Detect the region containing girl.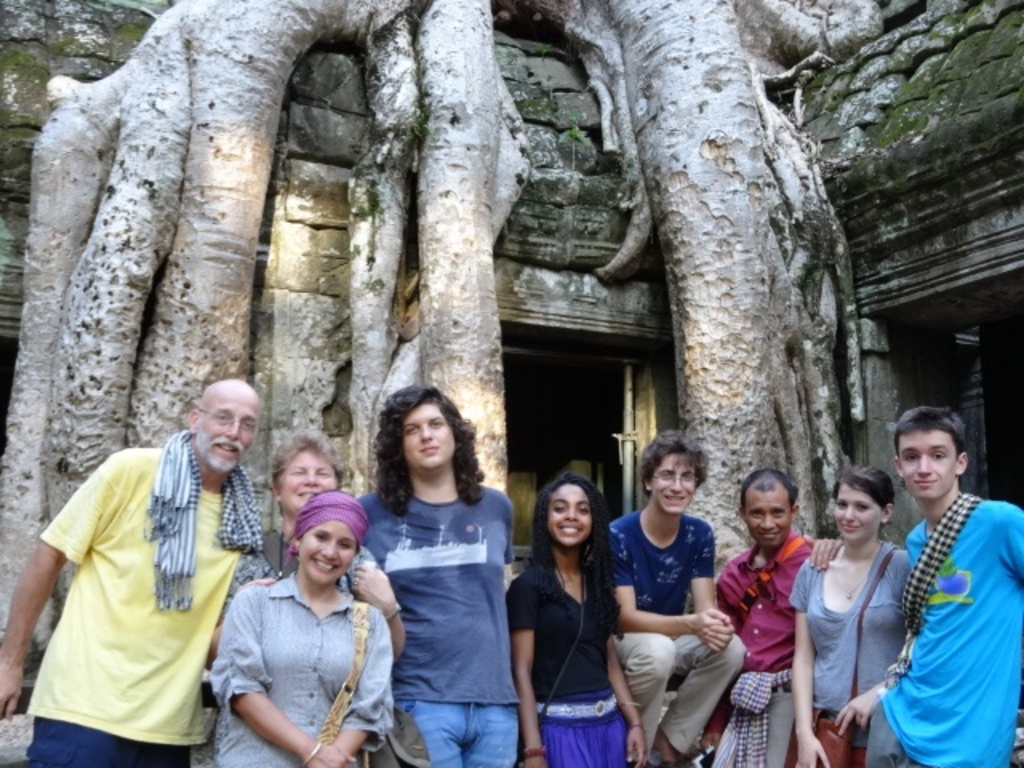
{"x1": 507, "y1": 472, "x2": 645, "y2": 766}.
